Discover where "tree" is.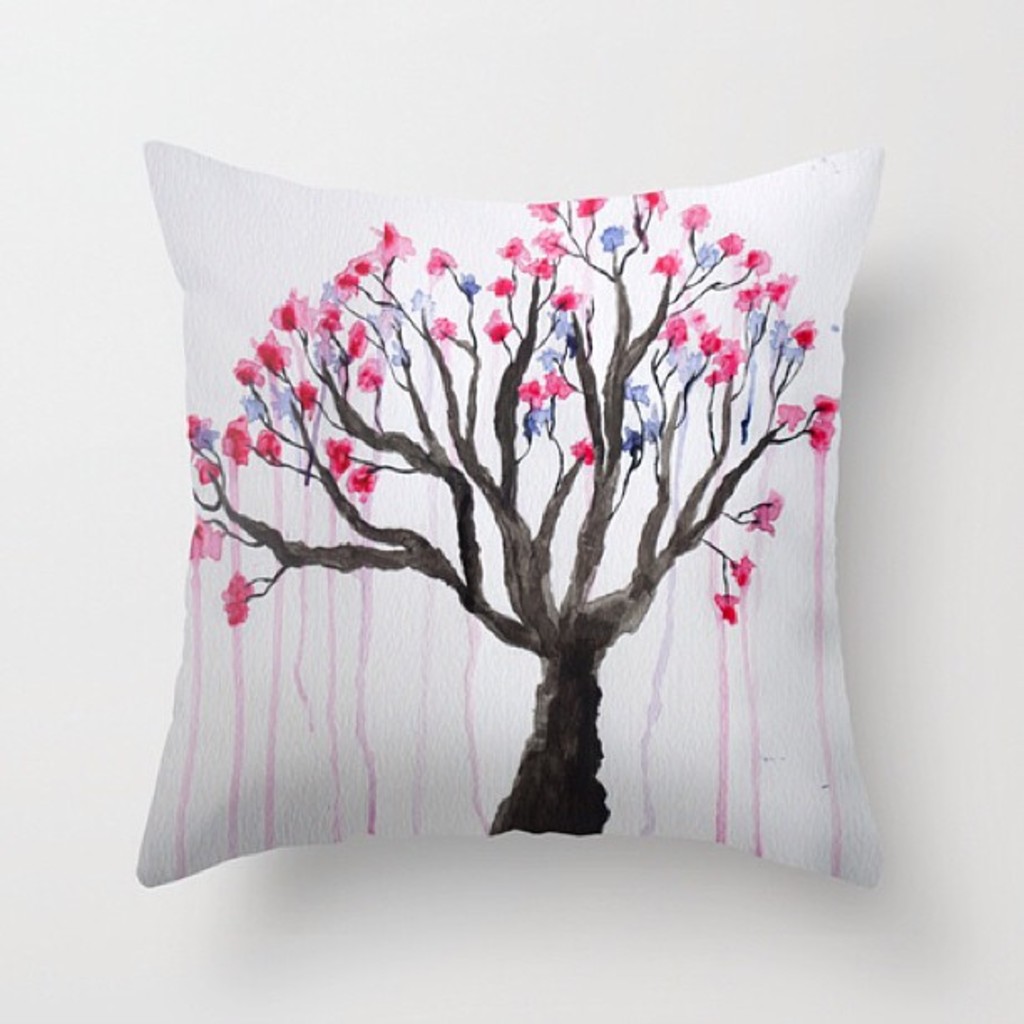
Discovered at x1=124 y1=149 x2=882 y2=872.
